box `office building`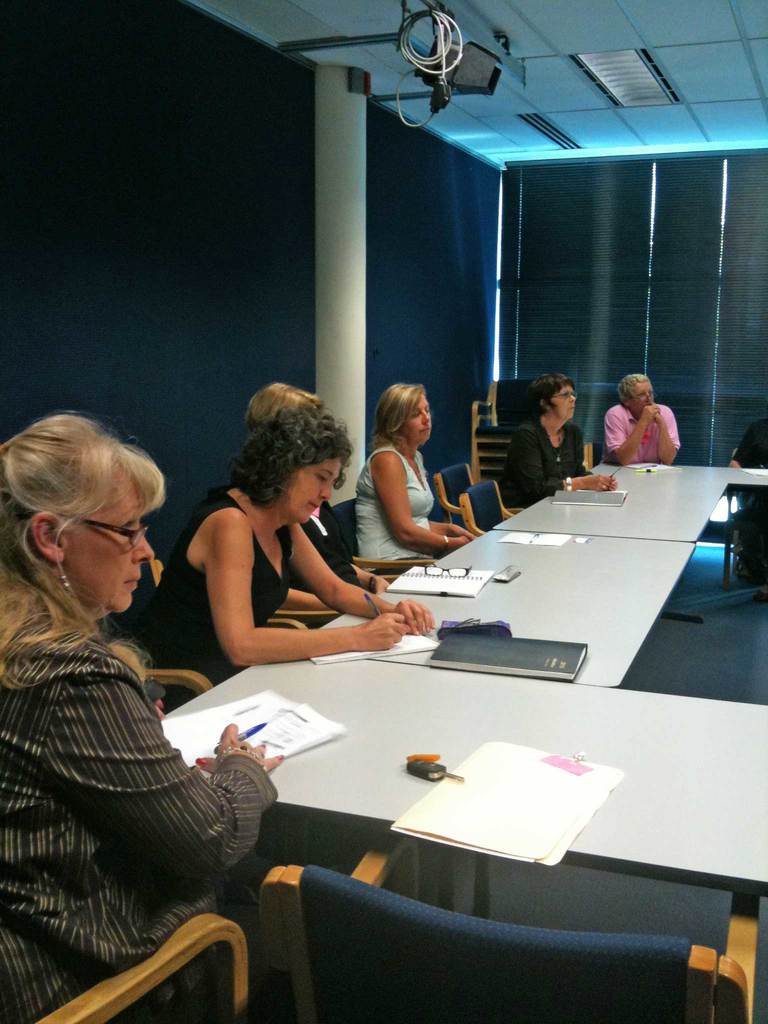
rect(38, 99, 767, 1023)
